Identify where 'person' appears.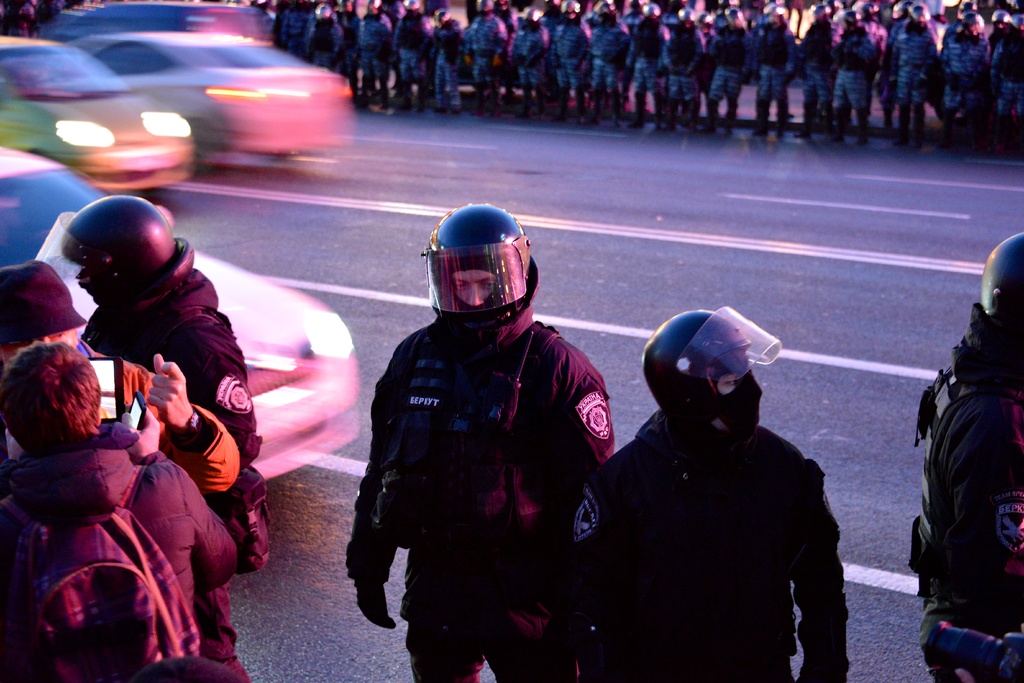
Appears at locate(904, 238, 1022, 677).
